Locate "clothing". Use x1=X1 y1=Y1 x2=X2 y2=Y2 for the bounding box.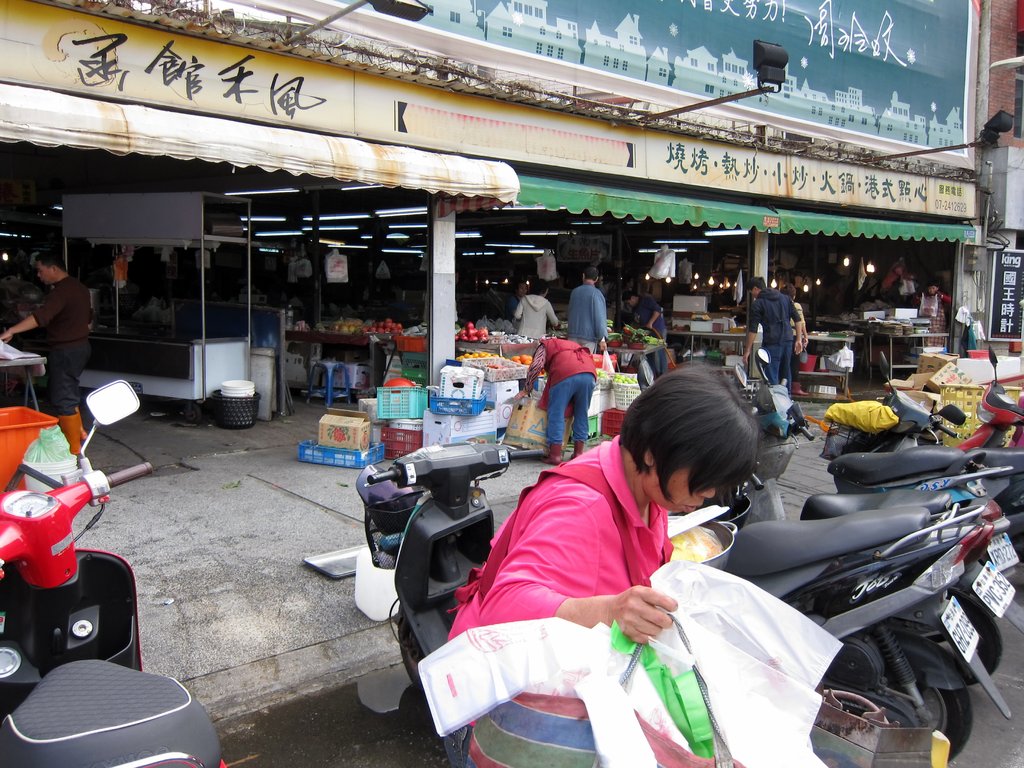
x1=520 y1=333 x2=596 y2=447.
